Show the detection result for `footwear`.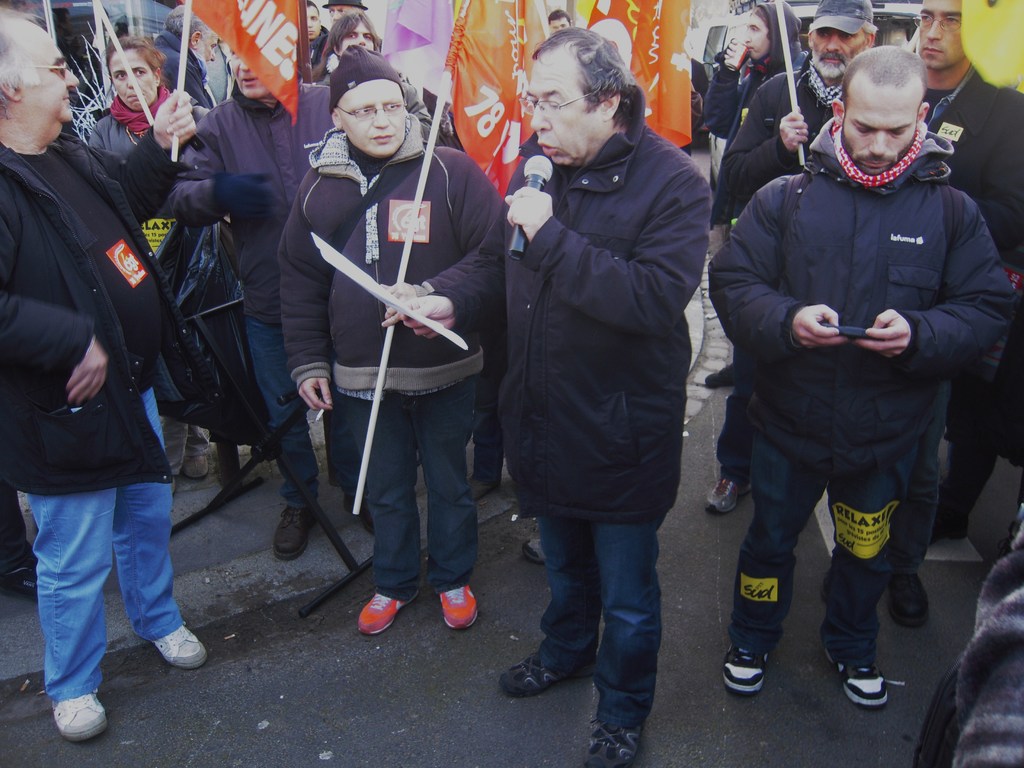
<bbox>504, 650, 593, 694</bbox>.
